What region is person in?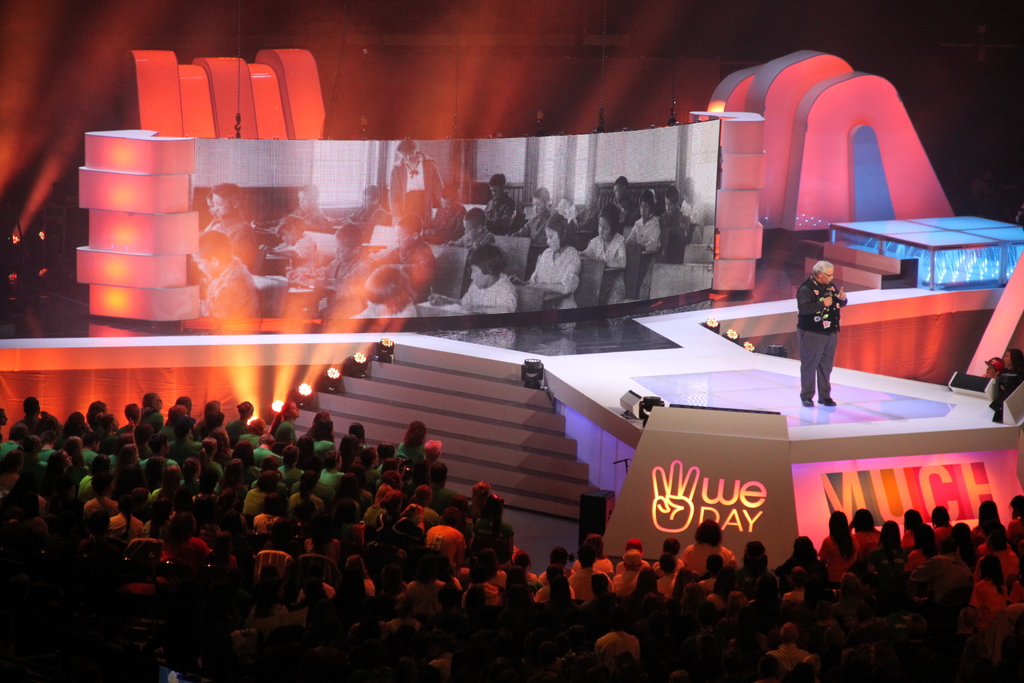
(left=244, top=434, right=282, bottom=465).
